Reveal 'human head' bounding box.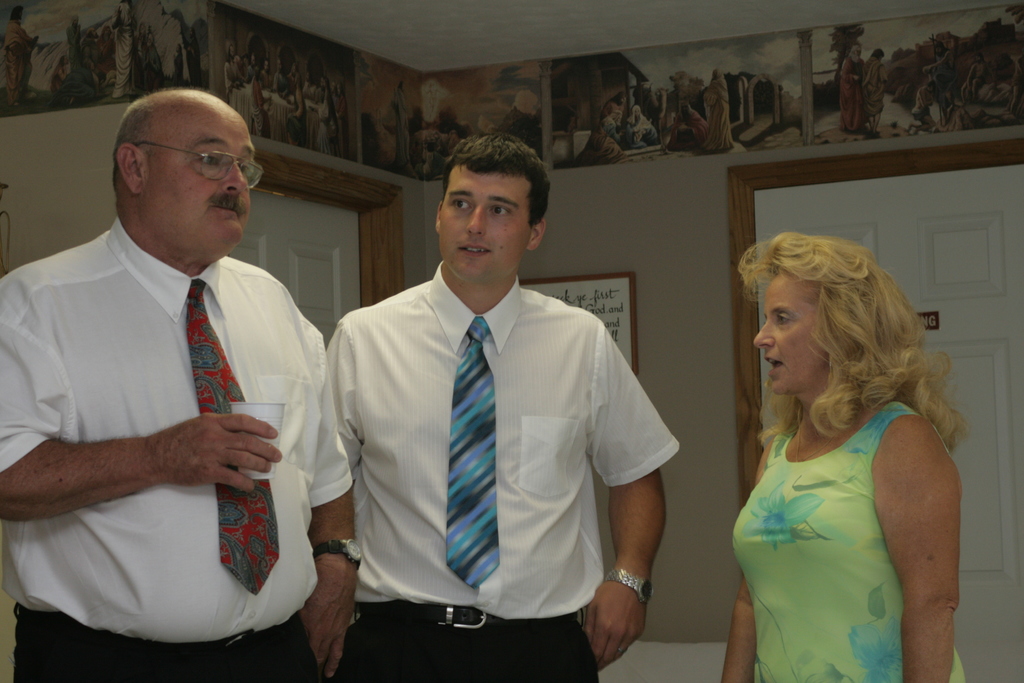
Revealed: (138,22,147,38).
